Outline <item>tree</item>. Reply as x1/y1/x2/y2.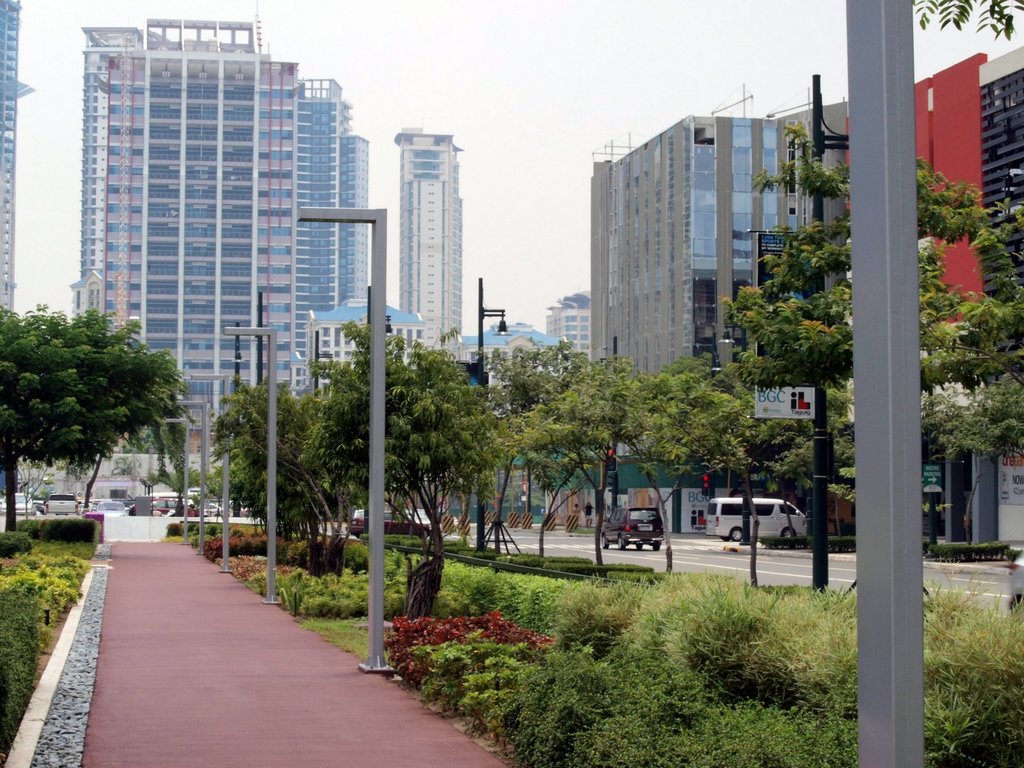
221/400/324/556.
